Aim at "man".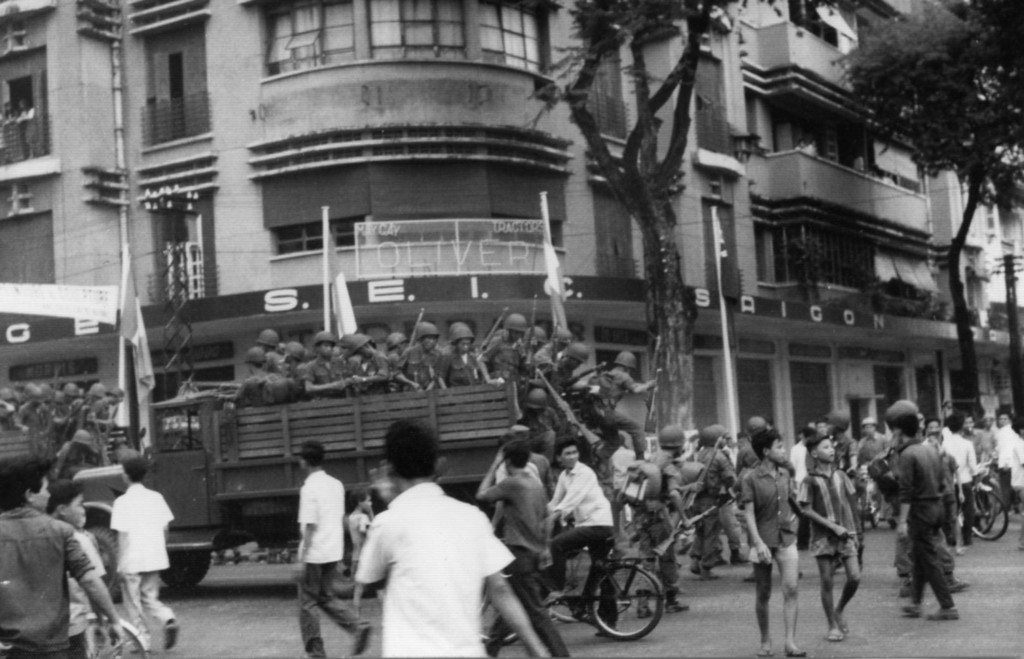
Aimed at rect(471, 444, 554, 658).
